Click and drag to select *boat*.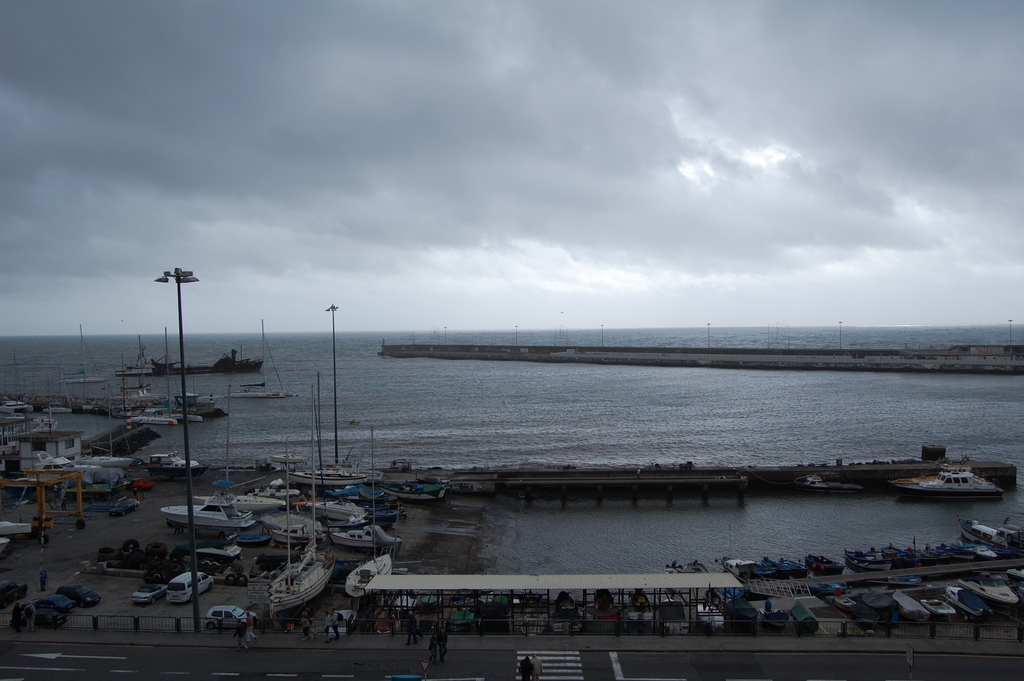
Selection: 340/486/385/498.
